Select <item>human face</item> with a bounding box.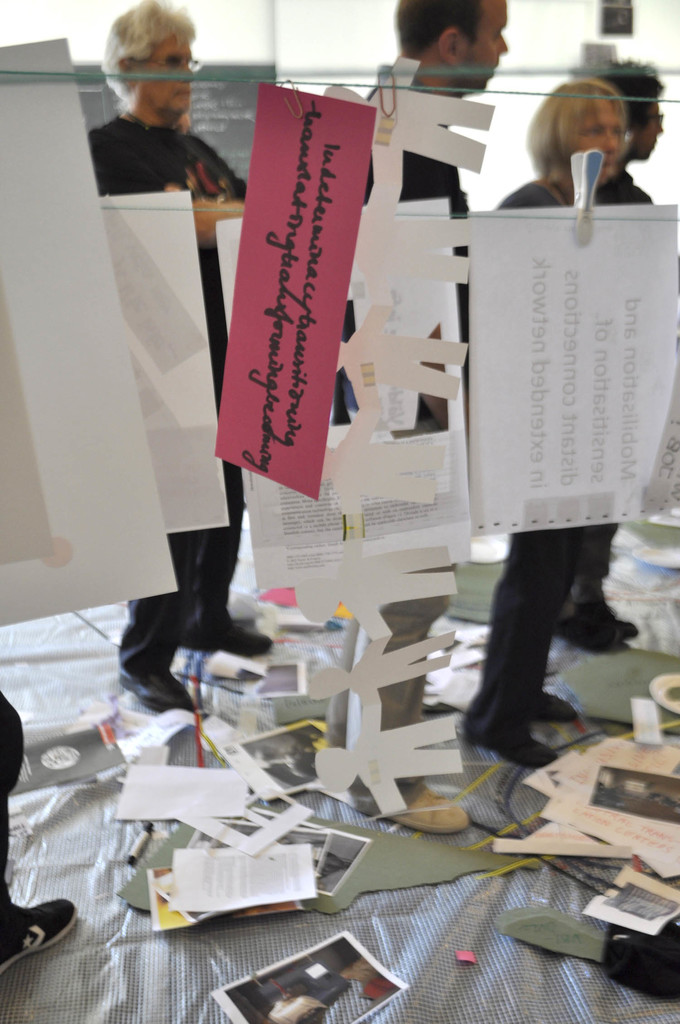
576, 98, 626, 173.
